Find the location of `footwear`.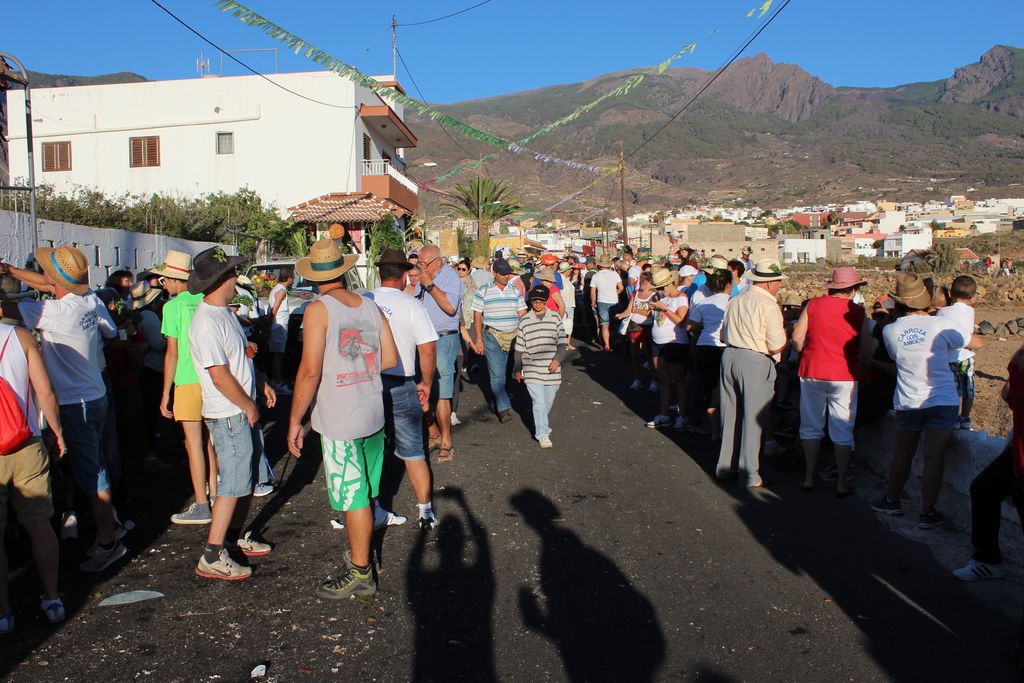
Location: bbox(627, 377, 643, 392).
